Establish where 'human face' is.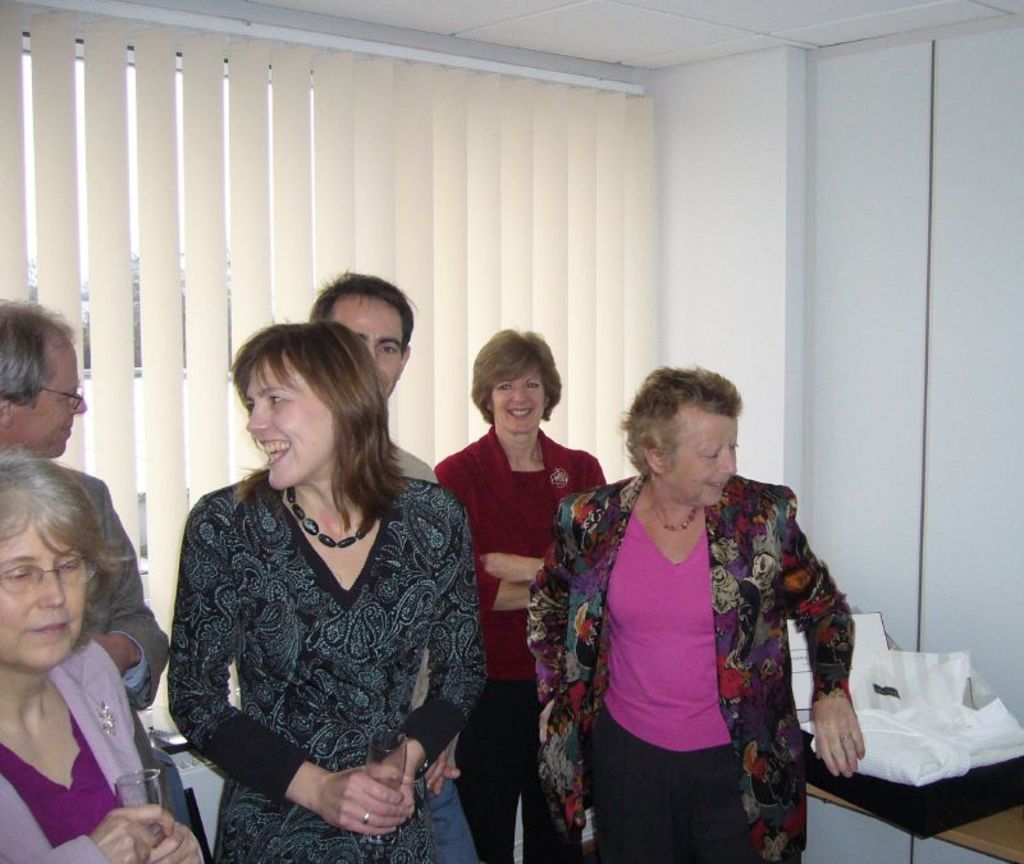
Established at (0,518,90,671).
